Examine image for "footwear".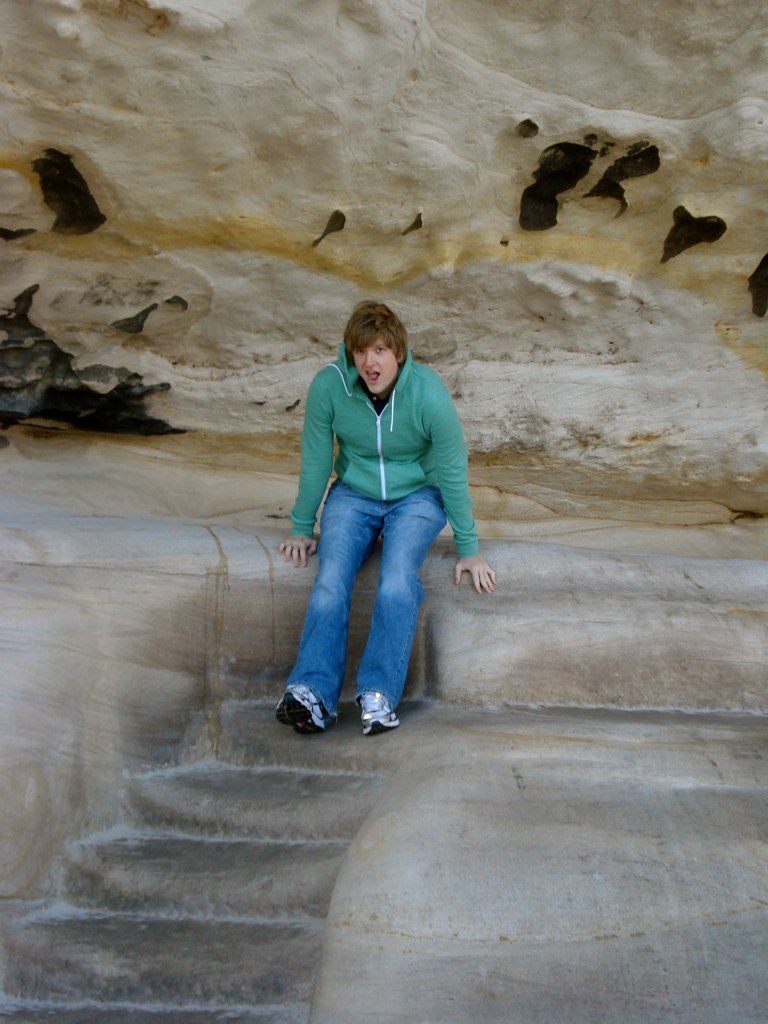
Examination result: bbox=[359, 693, 402, 739].
